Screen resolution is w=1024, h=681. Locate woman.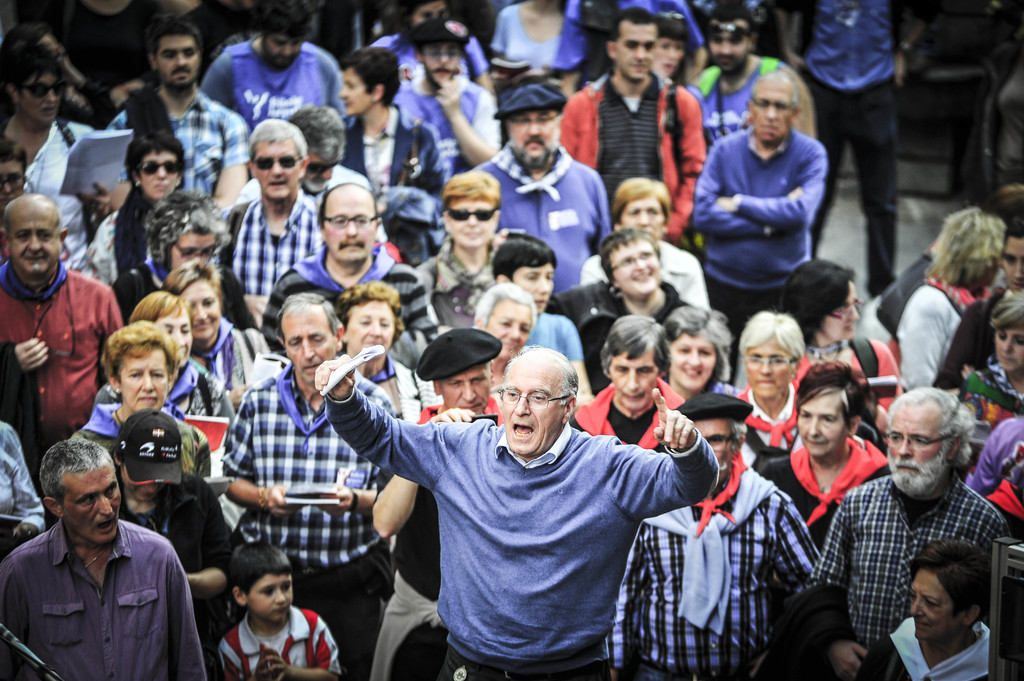
[85, 291, 236, 436].
